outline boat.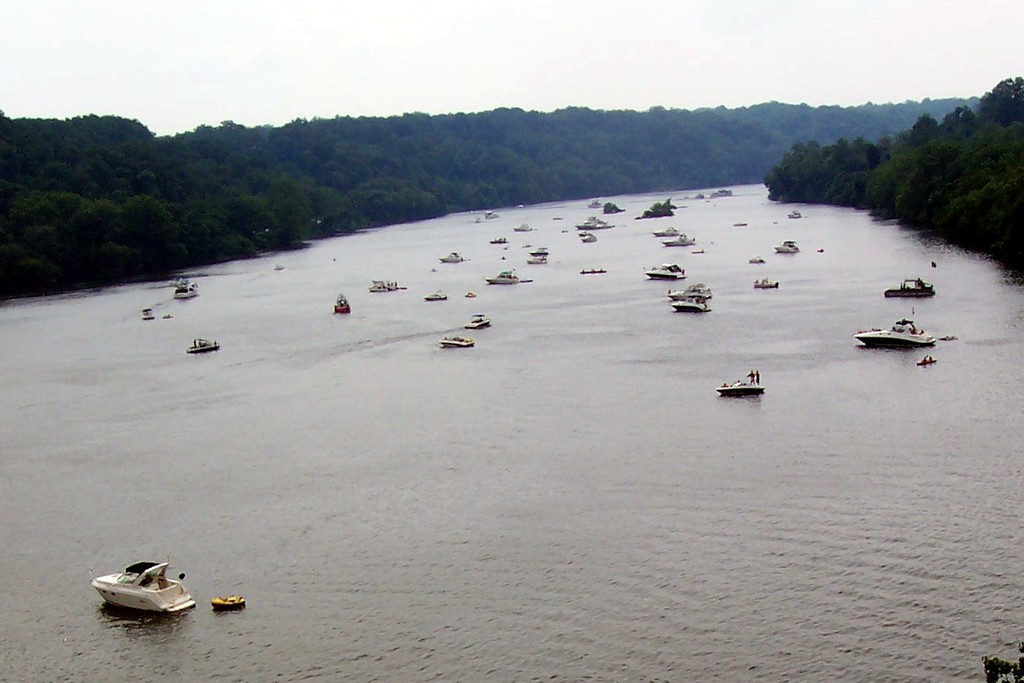
Outline: [485, 271, 528, 284].
